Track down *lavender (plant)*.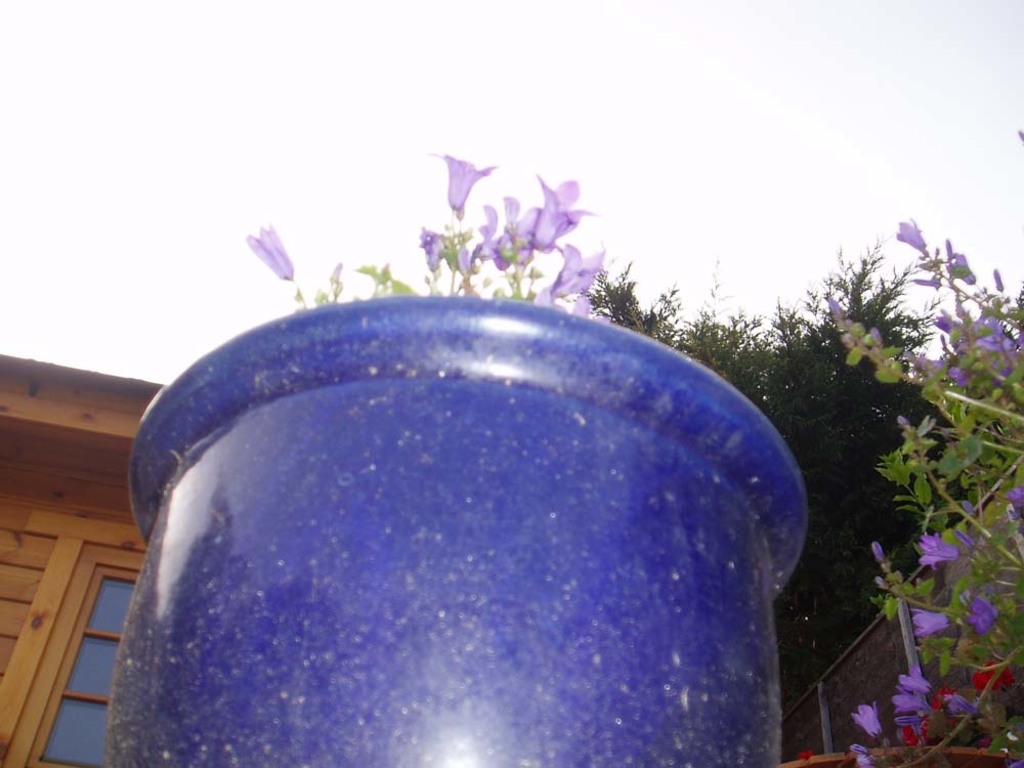
Tracked to BBox(920, 604, 950, 636).
